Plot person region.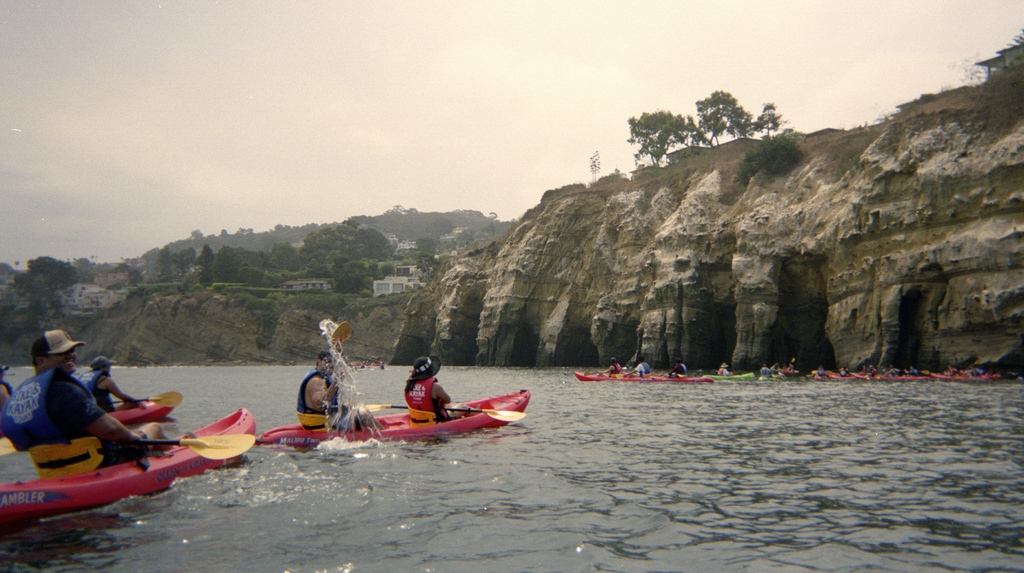
Plotted at bbox(595, 358, 622, 374).
